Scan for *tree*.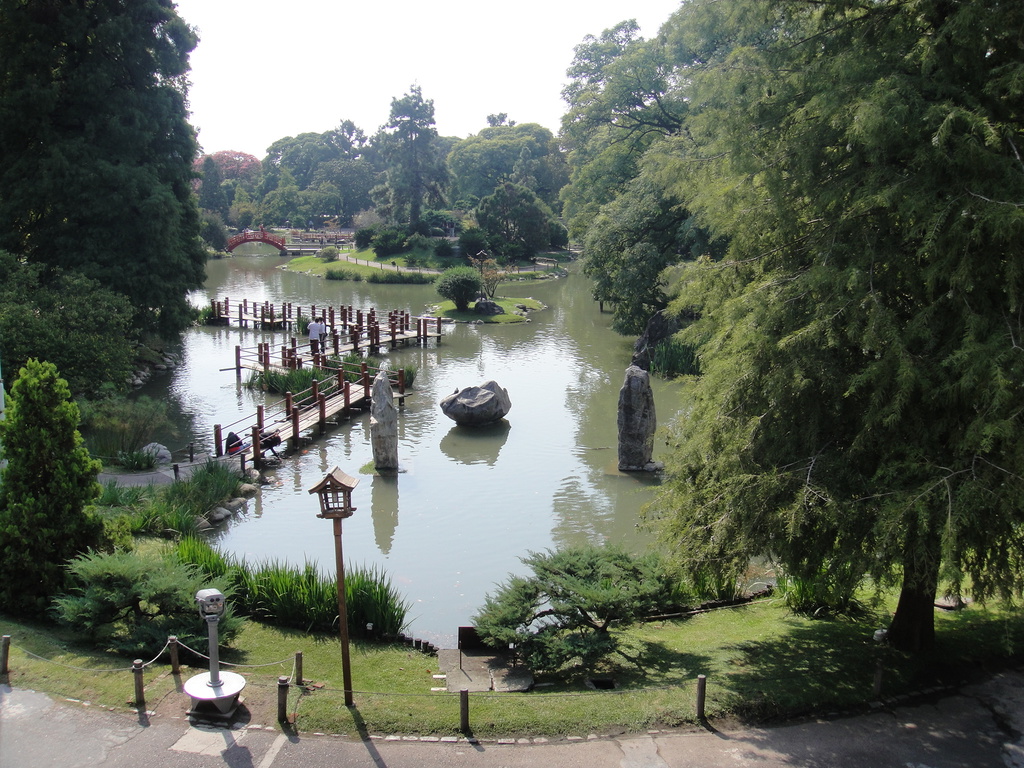
Scan result: bbox=[198, 148, 260, 180].
